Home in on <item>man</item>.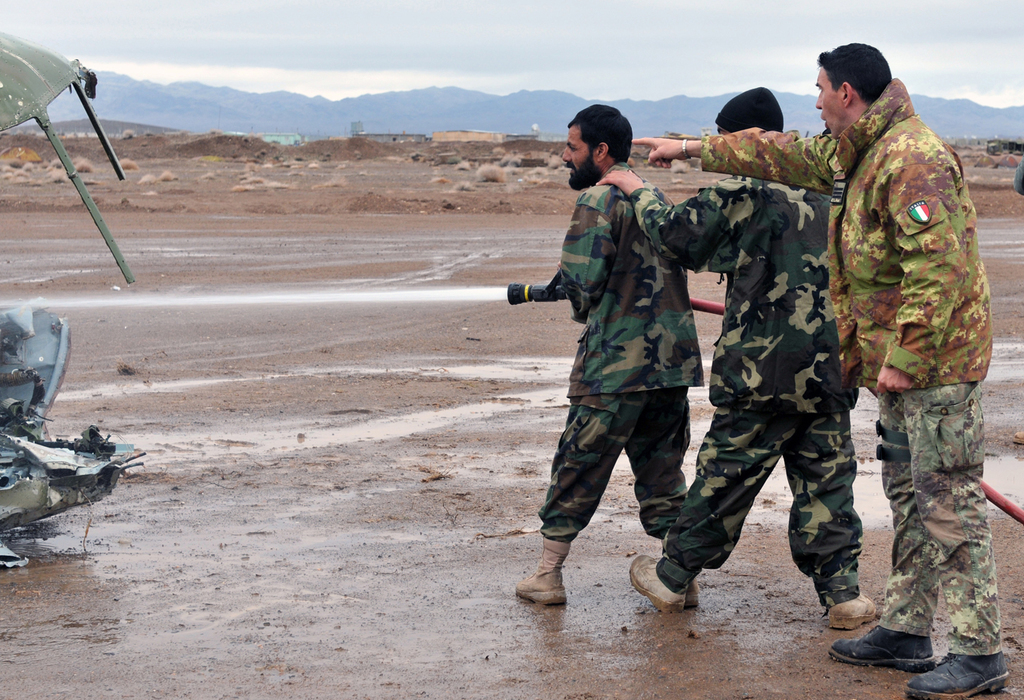
Homed in at x1=510, y1=103, x2=704, y2=604.
